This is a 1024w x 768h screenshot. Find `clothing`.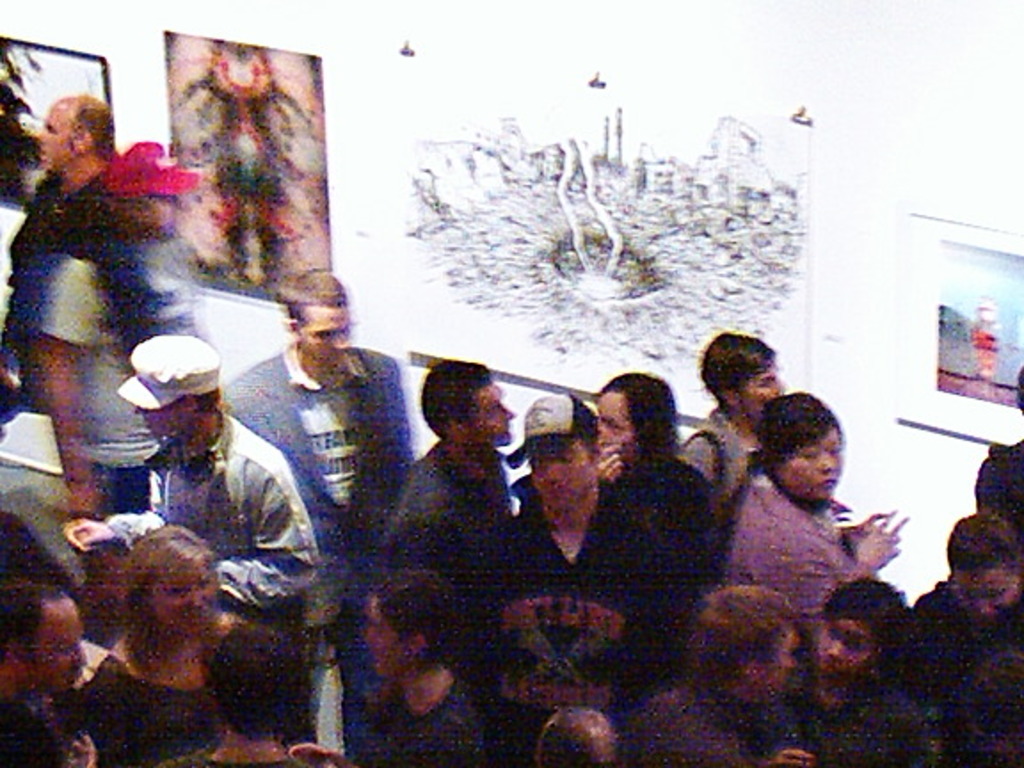
Bounding box: locate(619, 453, 724, 590).
